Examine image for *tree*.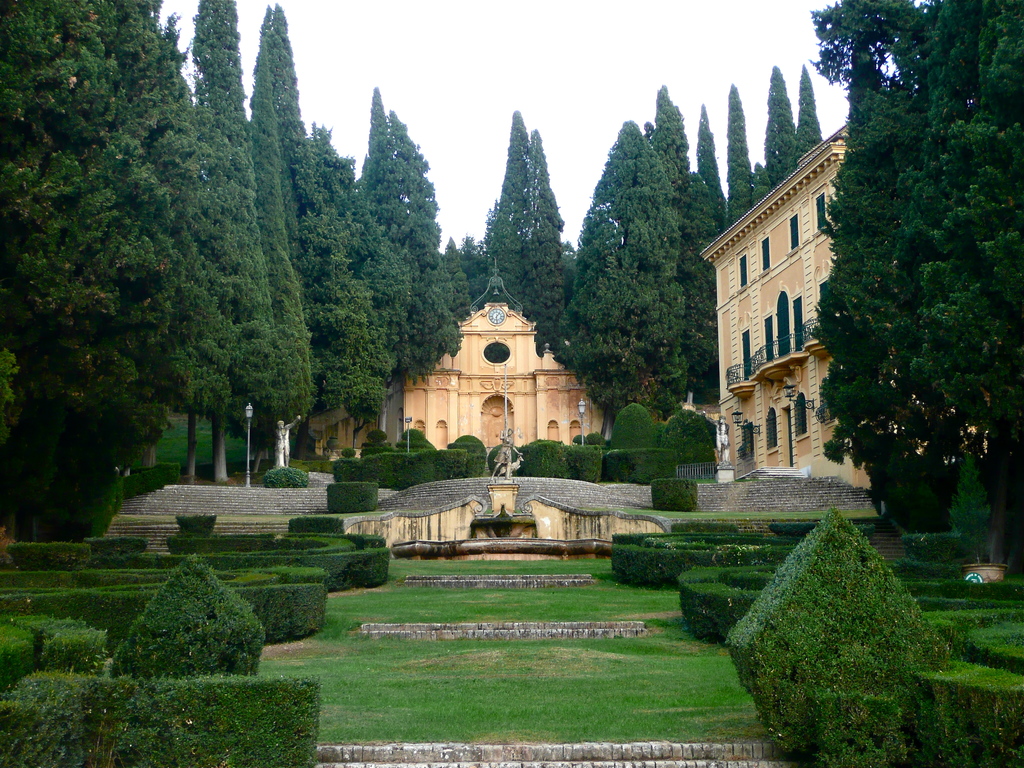
Examination result: x1=166 y1=98 x2=236 y2=483.
